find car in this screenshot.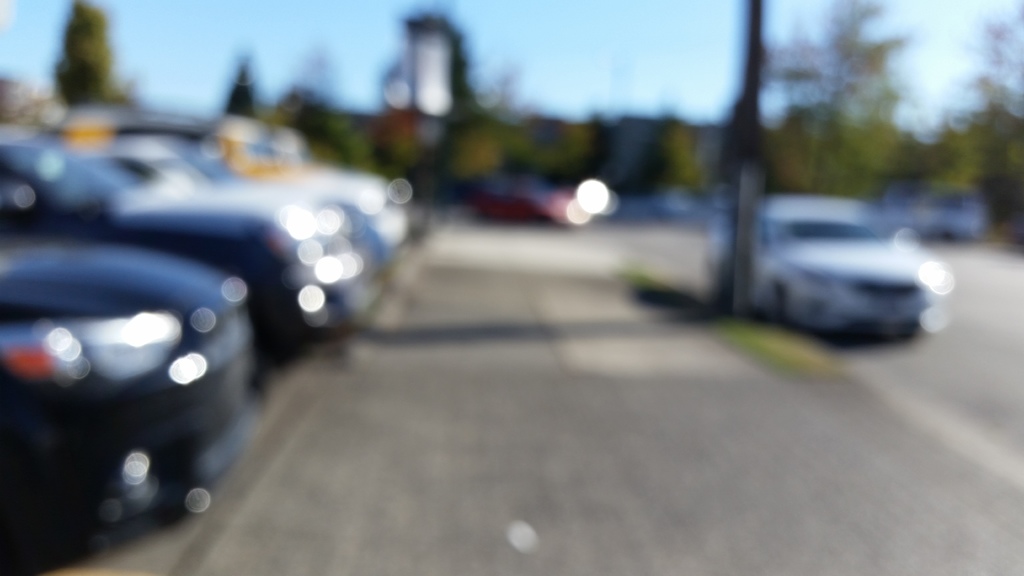
The bounding box for car is detection(0, 230, 260, 541).
